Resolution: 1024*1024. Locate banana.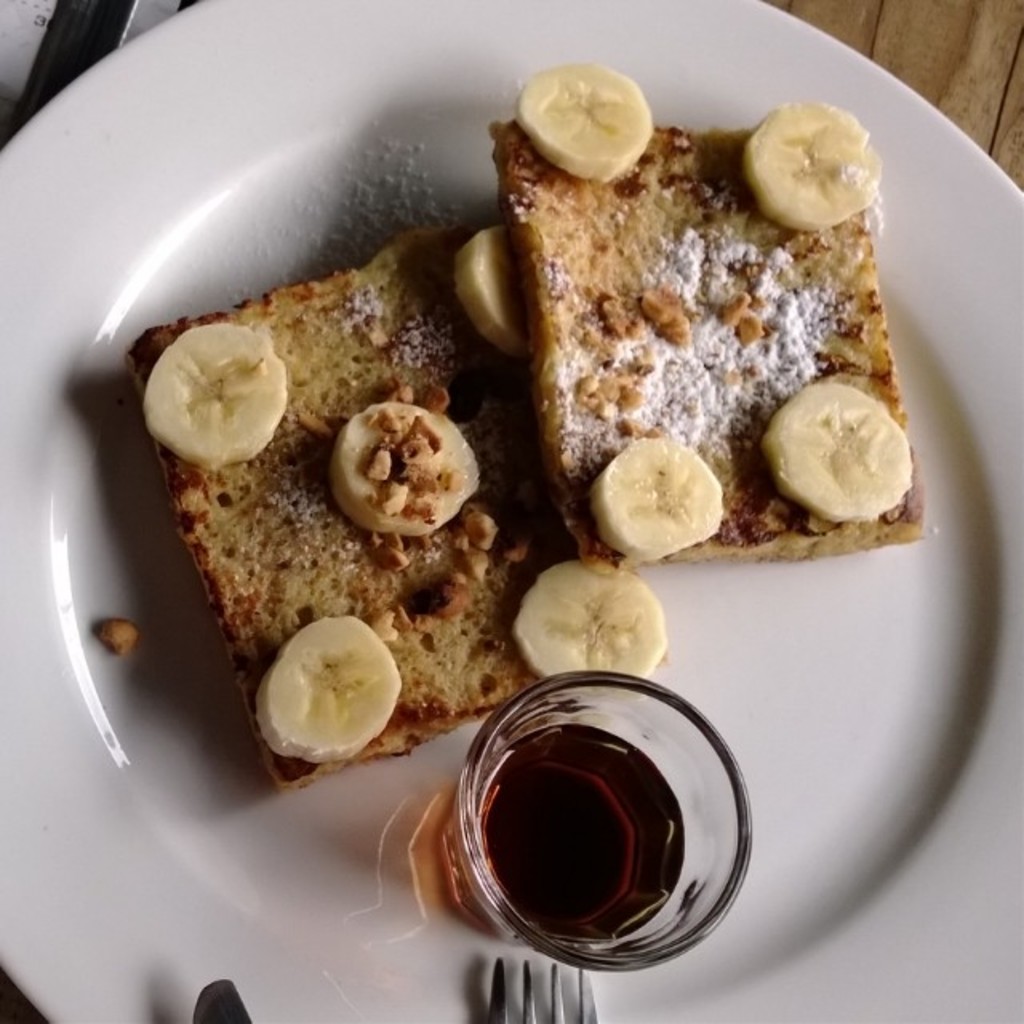
325, 400, 485, 541.
